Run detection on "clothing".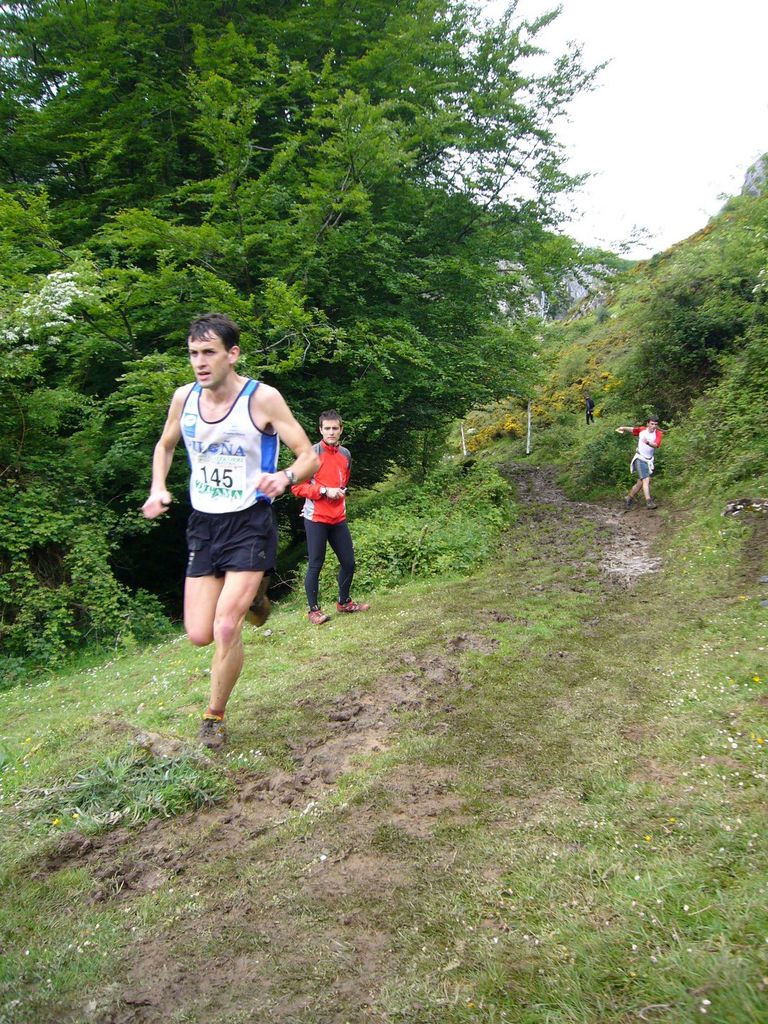
Result: (183, 376, 280, 584).
